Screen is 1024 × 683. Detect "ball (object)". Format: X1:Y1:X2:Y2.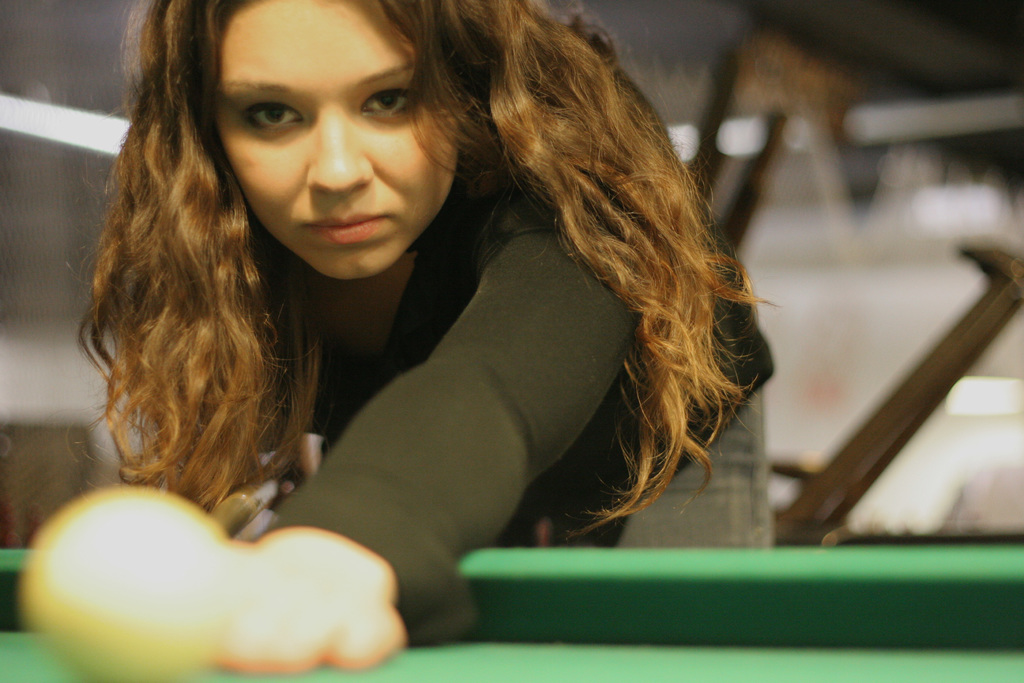
22:488:227:682.
